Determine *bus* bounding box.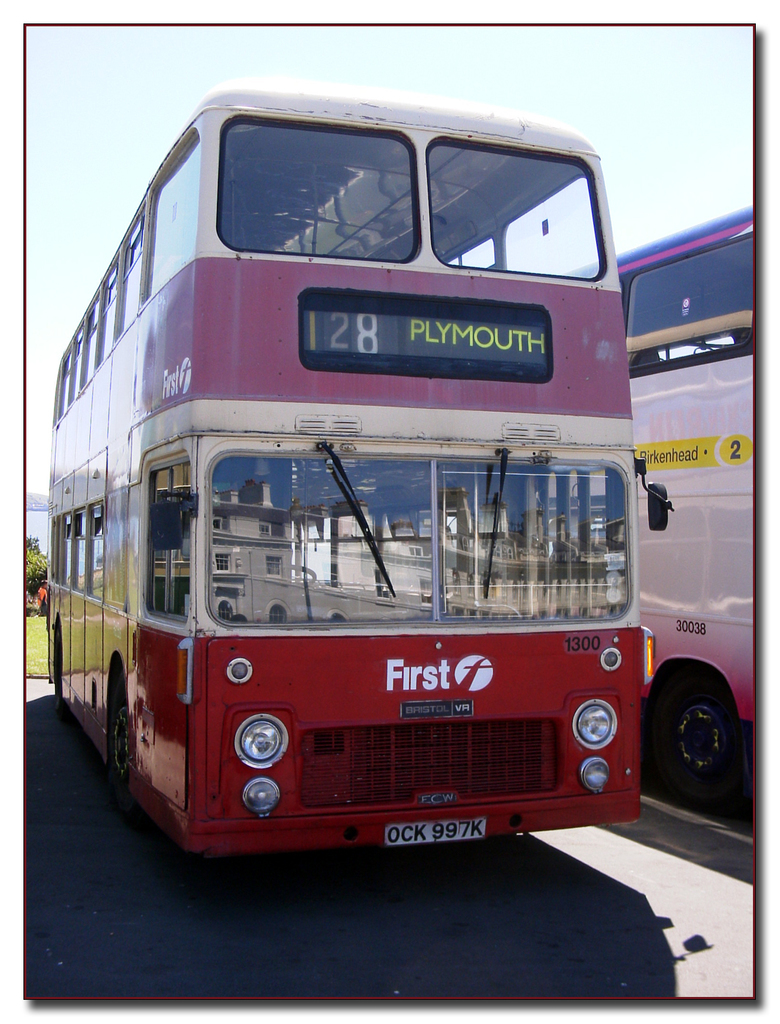
Determined: 34, 79, 675, 891.
